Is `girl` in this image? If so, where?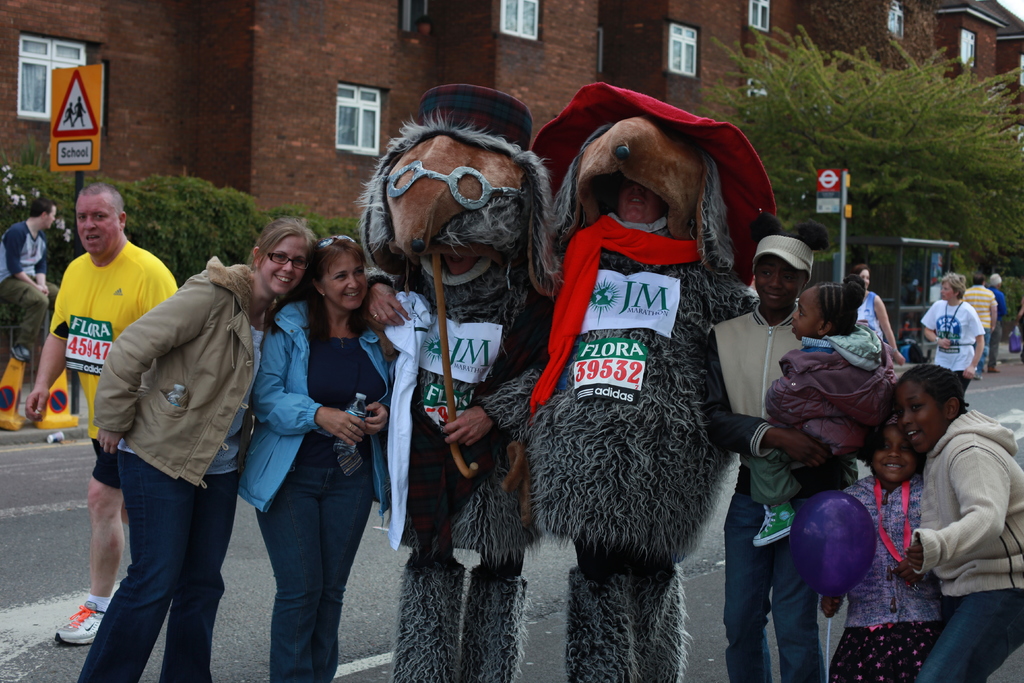
Yes, at locate(819, 412, 945, 682).
